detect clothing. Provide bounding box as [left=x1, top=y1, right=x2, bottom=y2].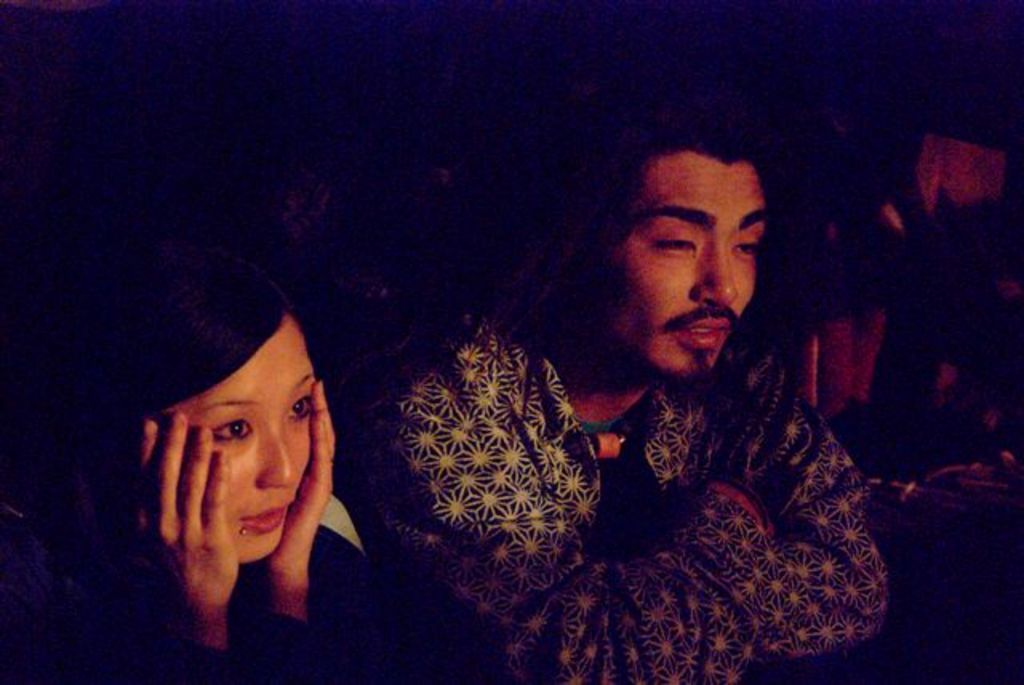
[left=75, top=525, right=395, bottom=683].
